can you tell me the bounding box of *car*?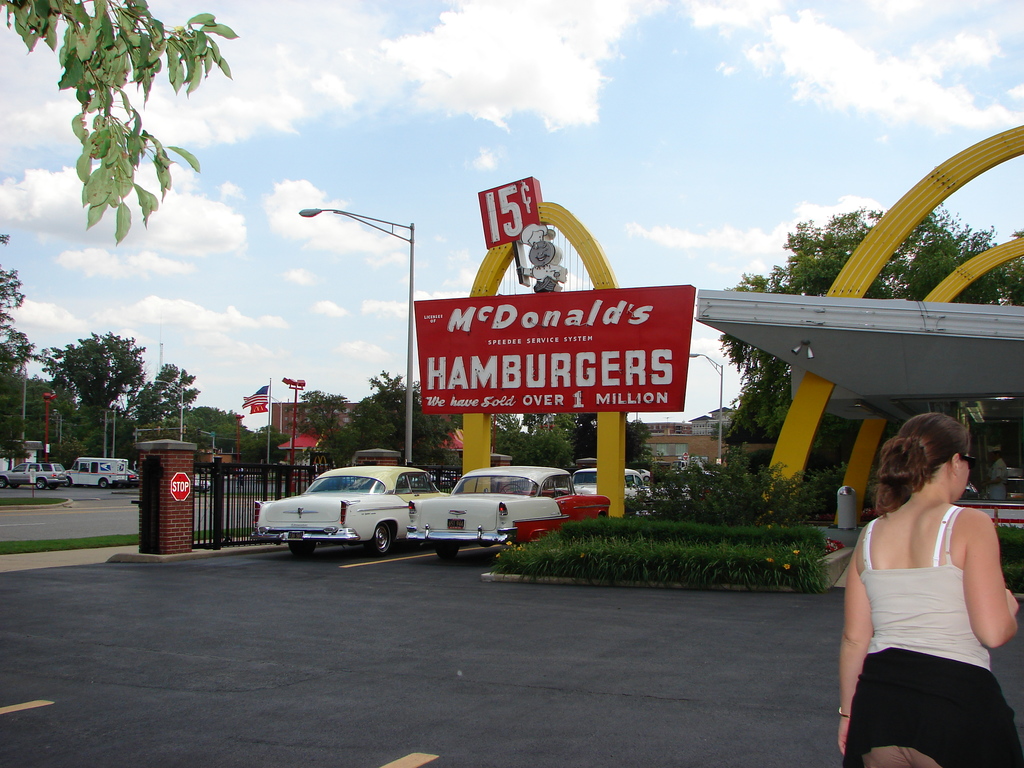
left=548, top=466, right=663, bottom=516.
